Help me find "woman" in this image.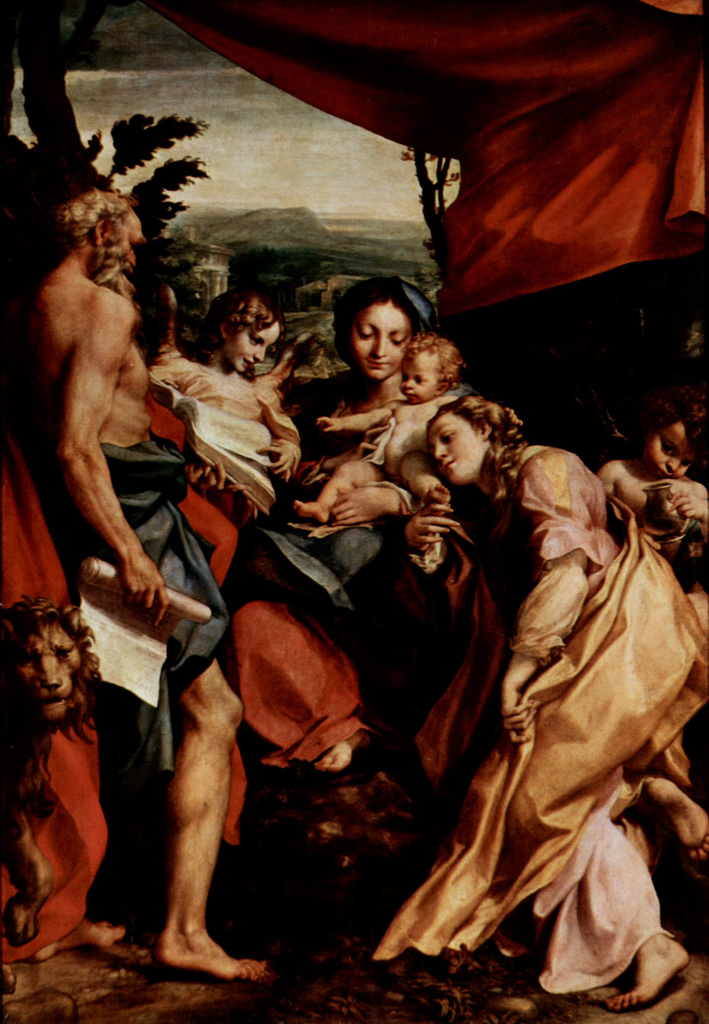
Found it: (left=225, top=275, right=471, bottom=774).
